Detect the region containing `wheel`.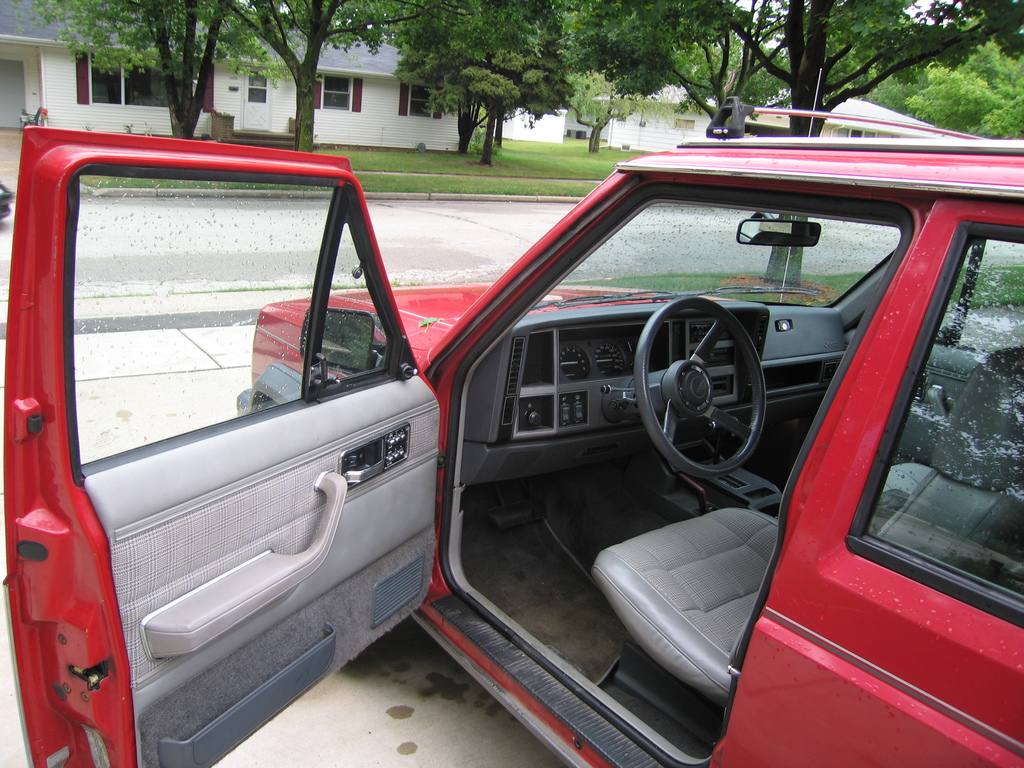
x1=635 y1=294 x2=767 y2=476.
